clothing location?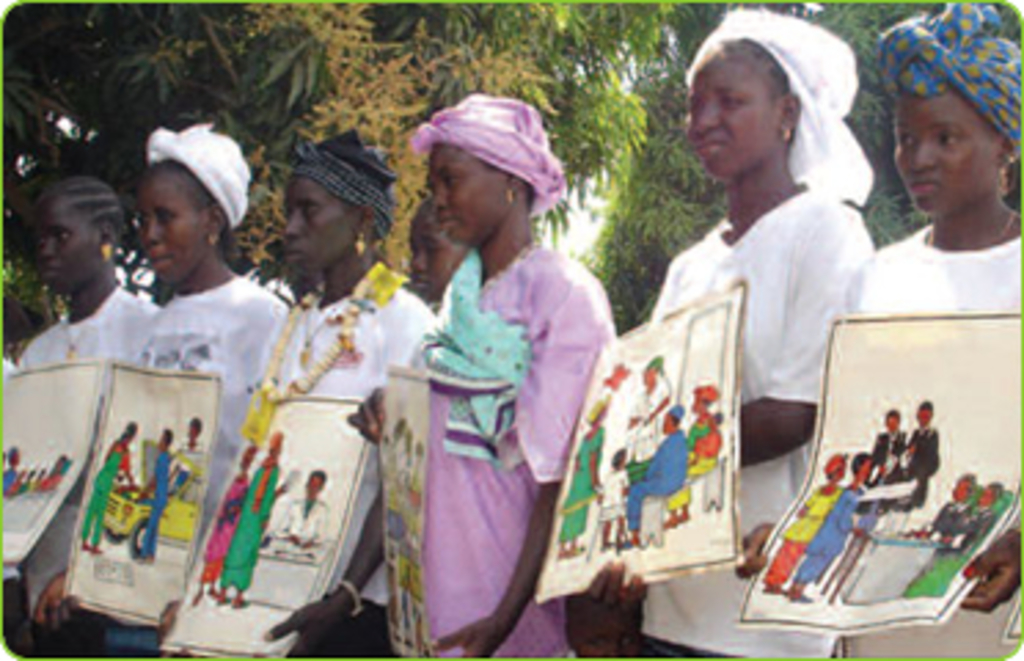
<box>421,240,619,658</box>
